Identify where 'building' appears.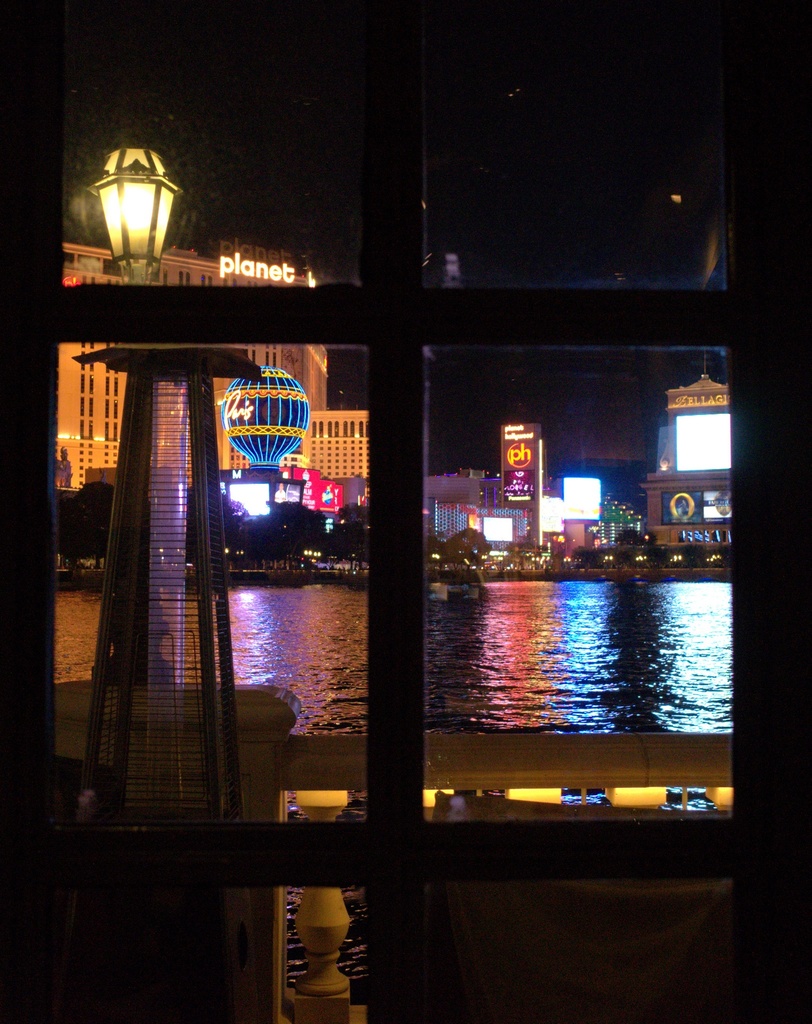
Appears at detection(59, 252, 322, 435).
